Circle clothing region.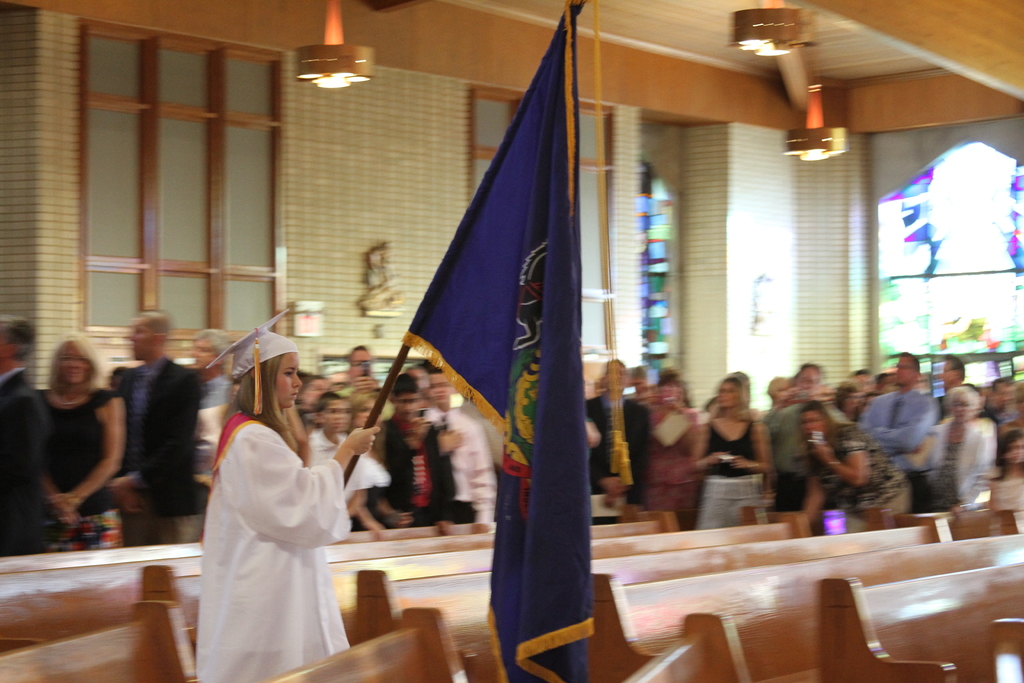
Region: (196, 411, 353, 682).
